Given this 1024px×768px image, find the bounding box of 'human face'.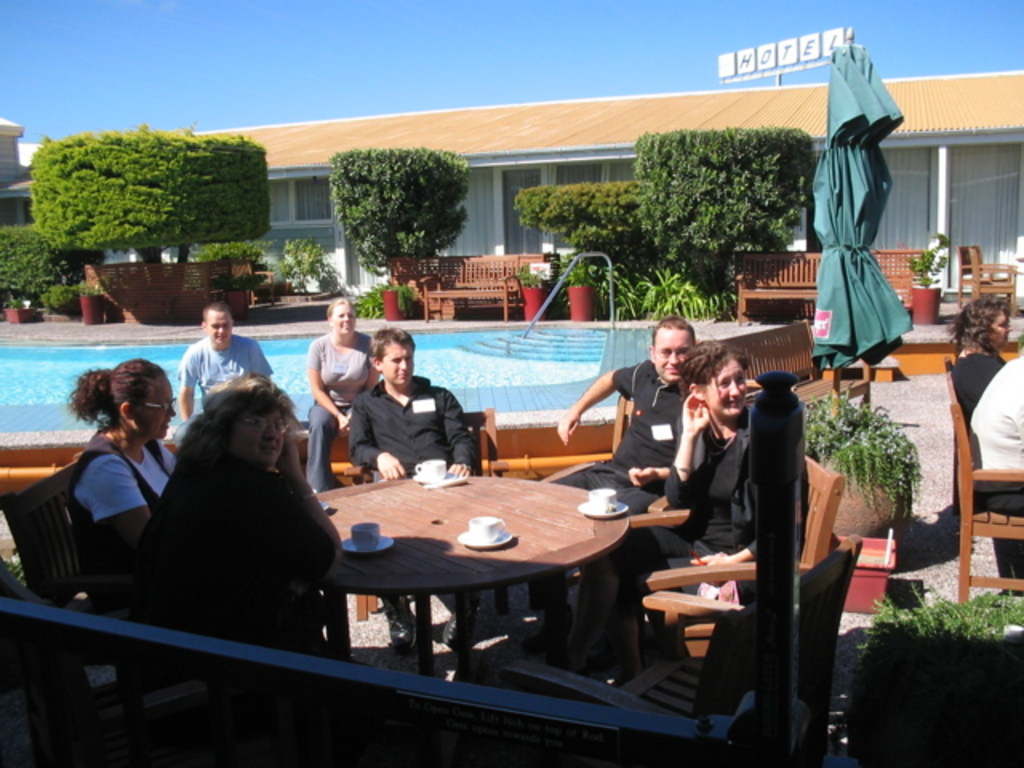
rect(208, 310, 230, 344).
